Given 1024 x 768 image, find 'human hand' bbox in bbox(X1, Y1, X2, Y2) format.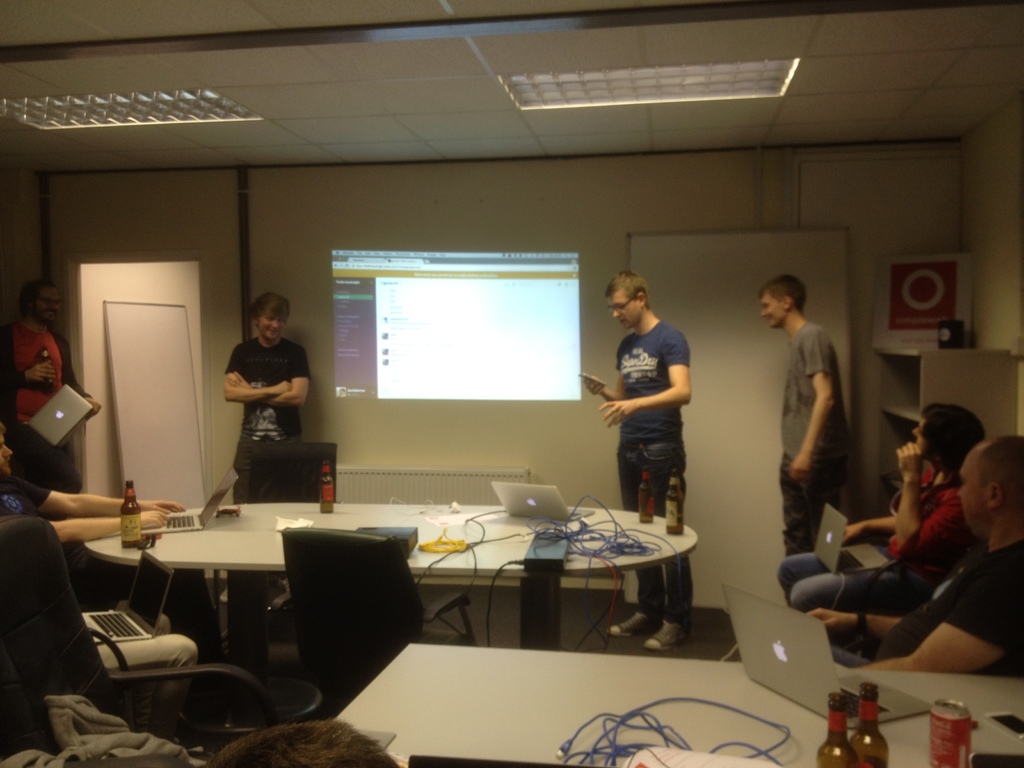
bbox(790, 454, 812, 479).
